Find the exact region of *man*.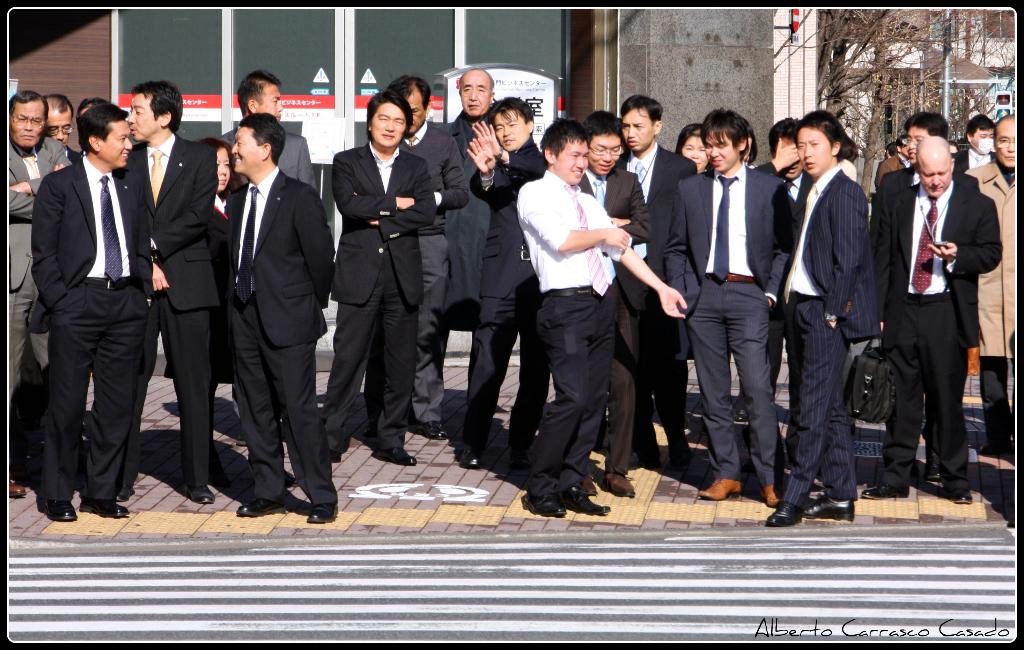
Exact region: 459,93,547,461.
